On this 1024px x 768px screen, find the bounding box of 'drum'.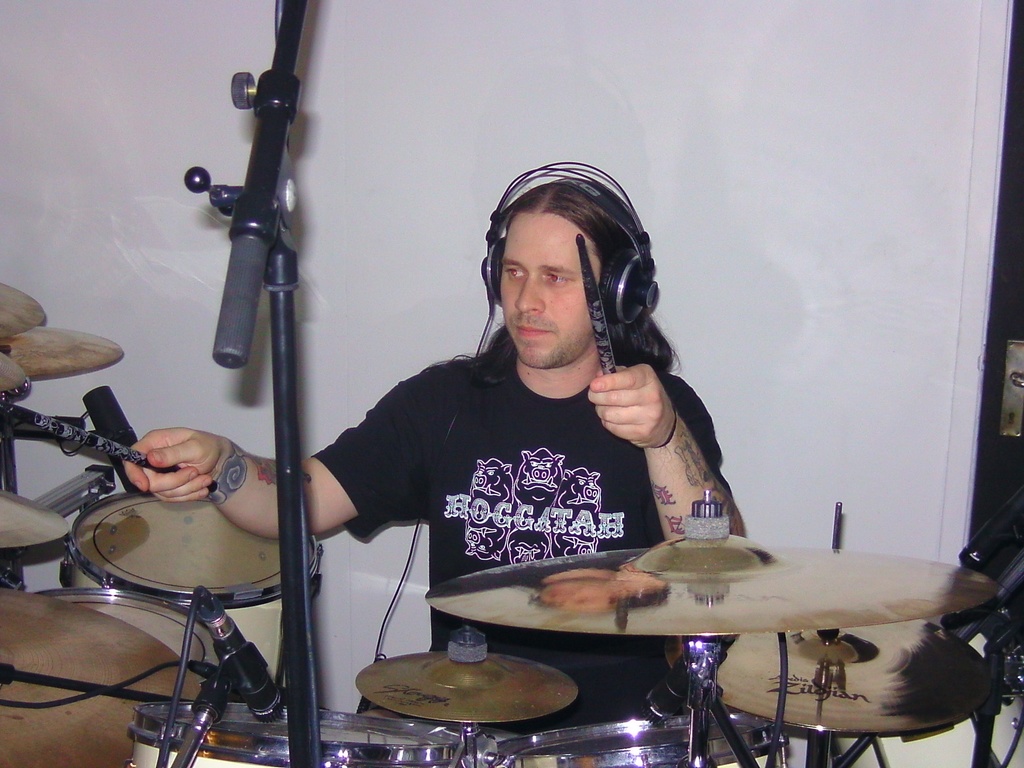
Bounding box: [left=60, top=492, right=324, bottom=691].
